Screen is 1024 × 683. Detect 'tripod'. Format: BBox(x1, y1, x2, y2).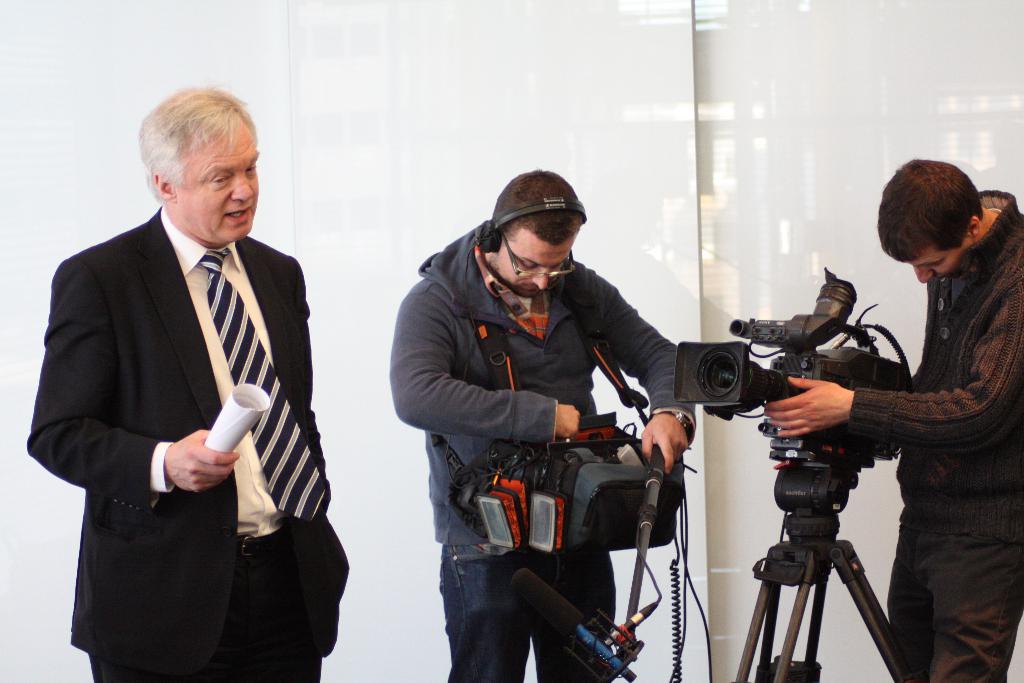
BBox(735, 448, 925, 682).
